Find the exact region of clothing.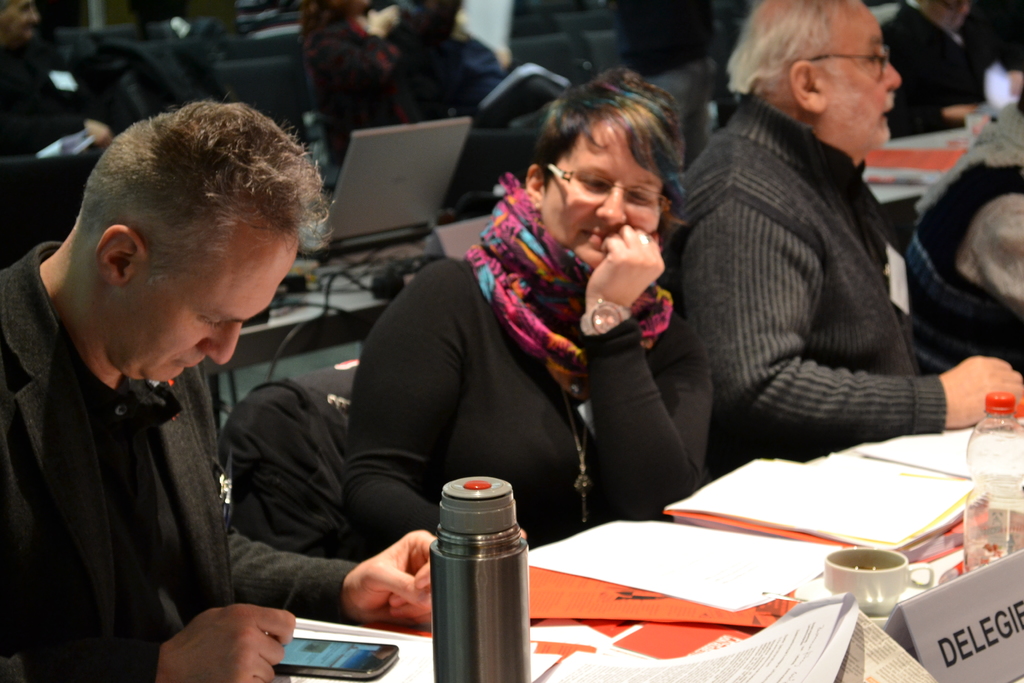
Exact region: (125, 0, 189, 39).
